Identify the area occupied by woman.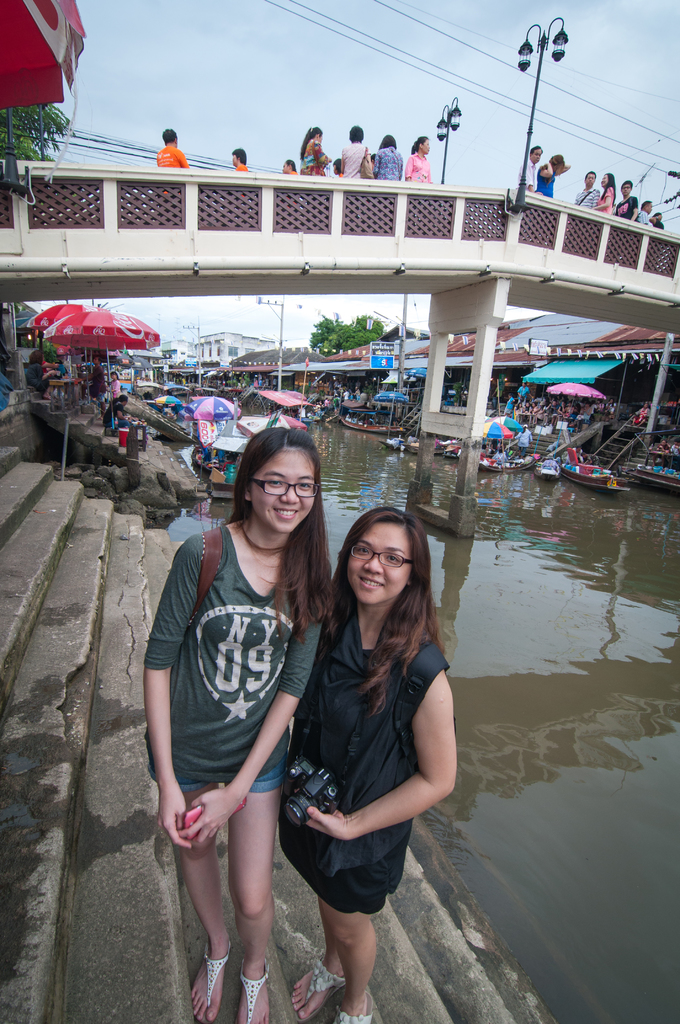
Area: bbox=(592, 168, 612, 219).
